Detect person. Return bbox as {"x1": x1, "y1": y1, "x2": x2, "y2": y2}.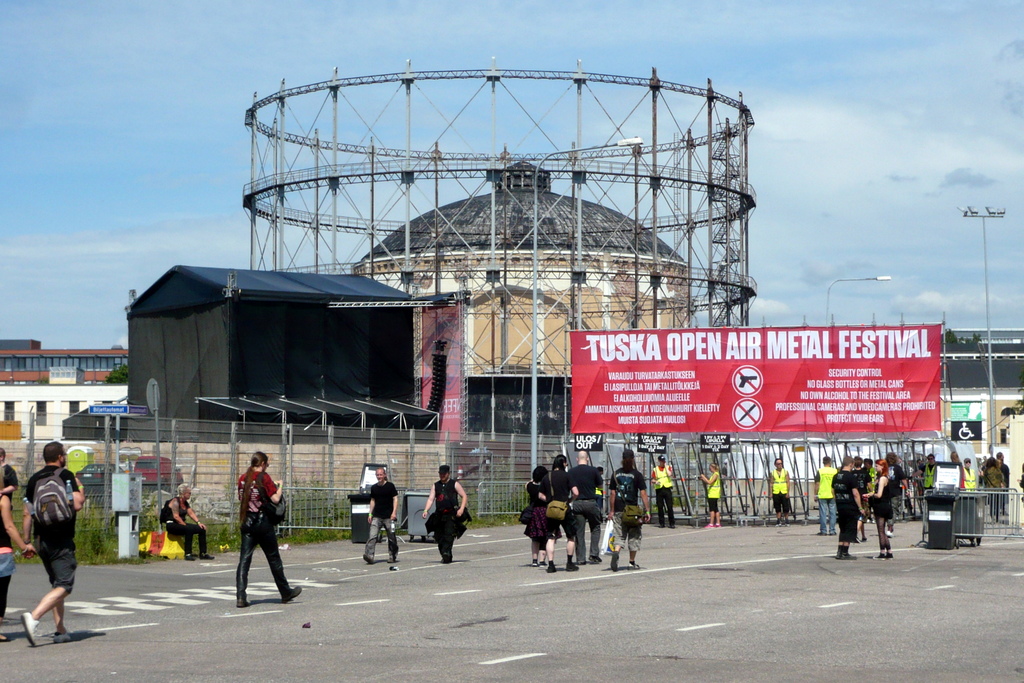
{"x1": 909, "y1": 456, "x2": 921, "y2": 501}.
